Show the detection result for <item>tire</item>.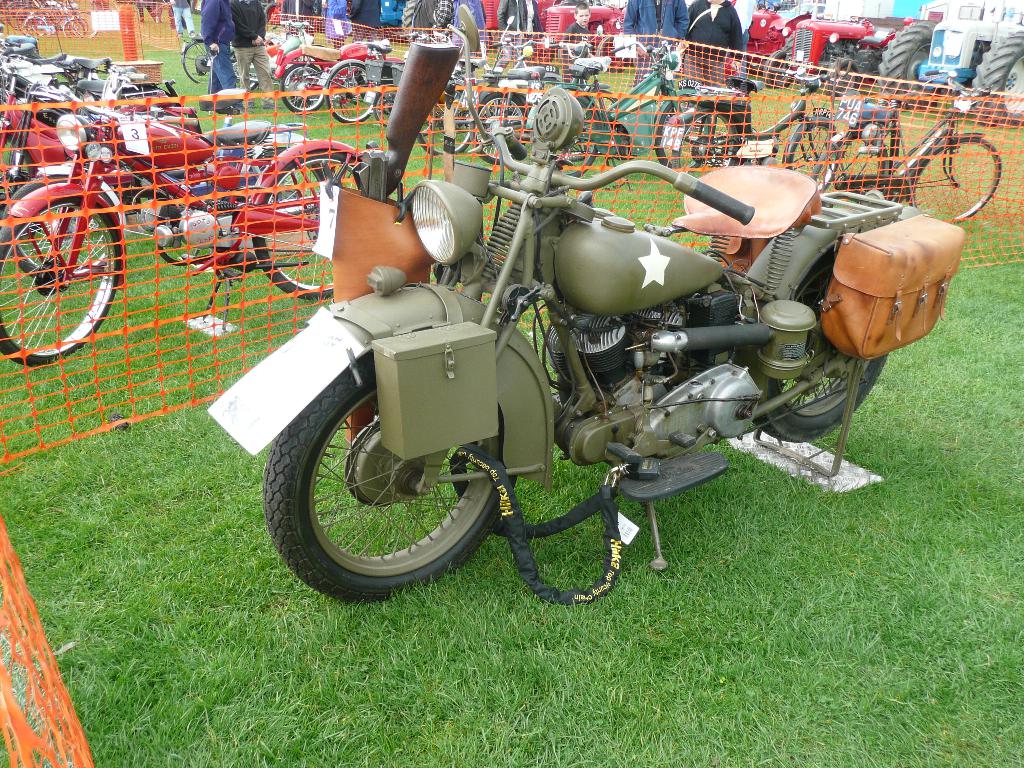
x1=783 y1=123 x2=838 y2=192.
